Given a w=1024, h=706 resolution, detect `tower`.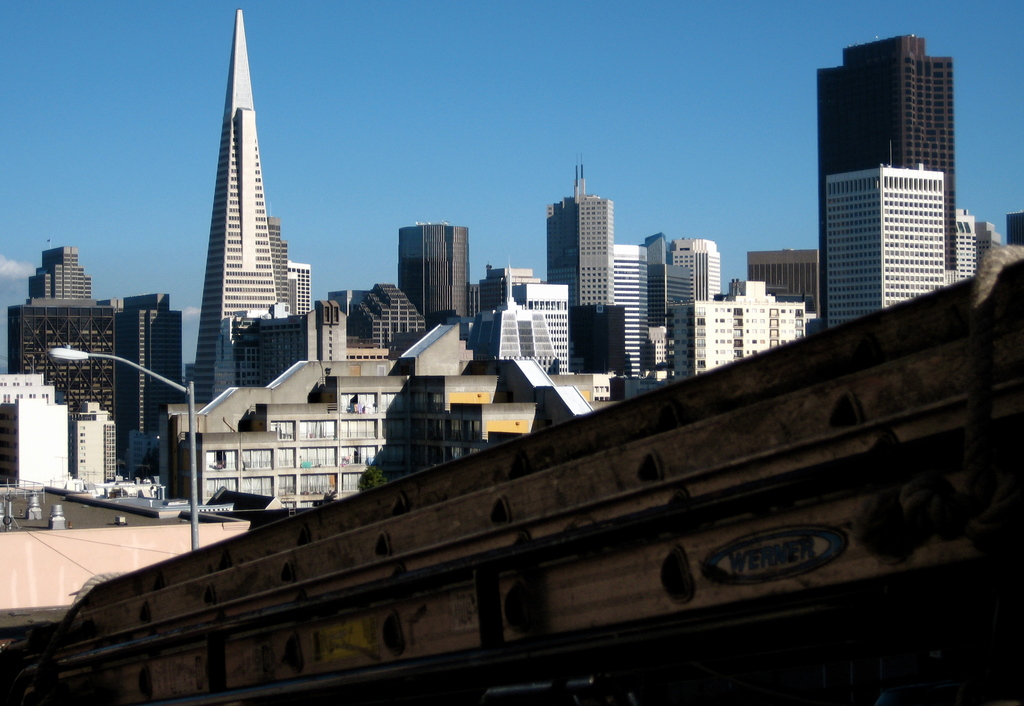
3 240 119 419.
